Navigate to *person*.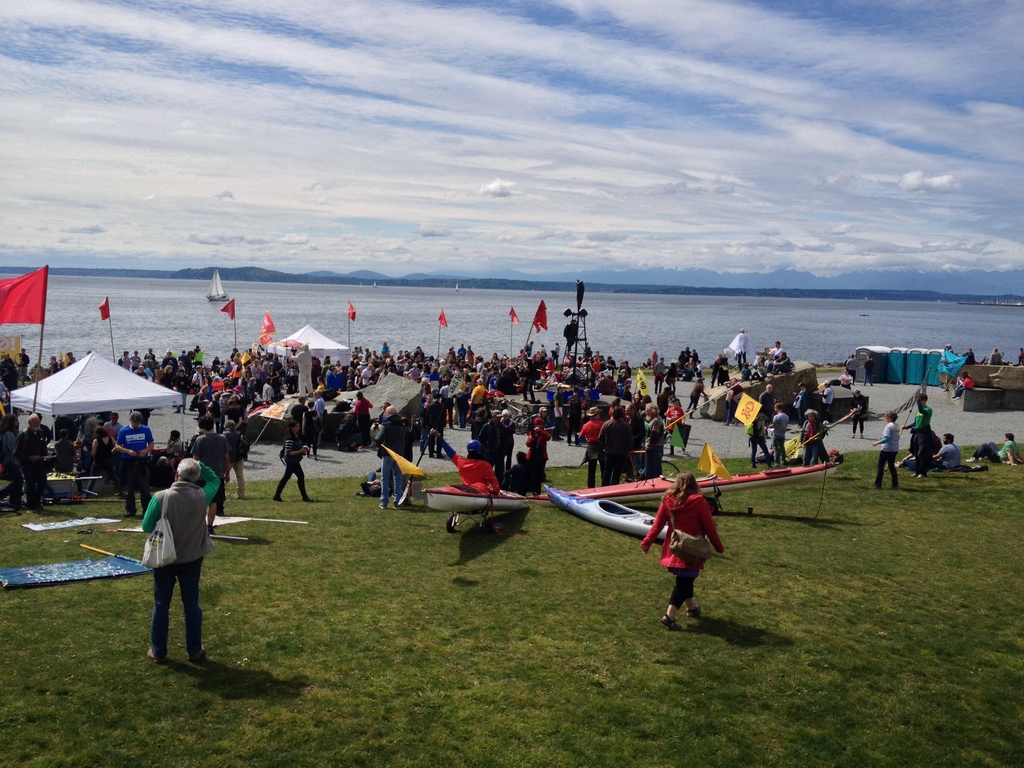
Navigation target: BBox(930, 431, 962, 468).
